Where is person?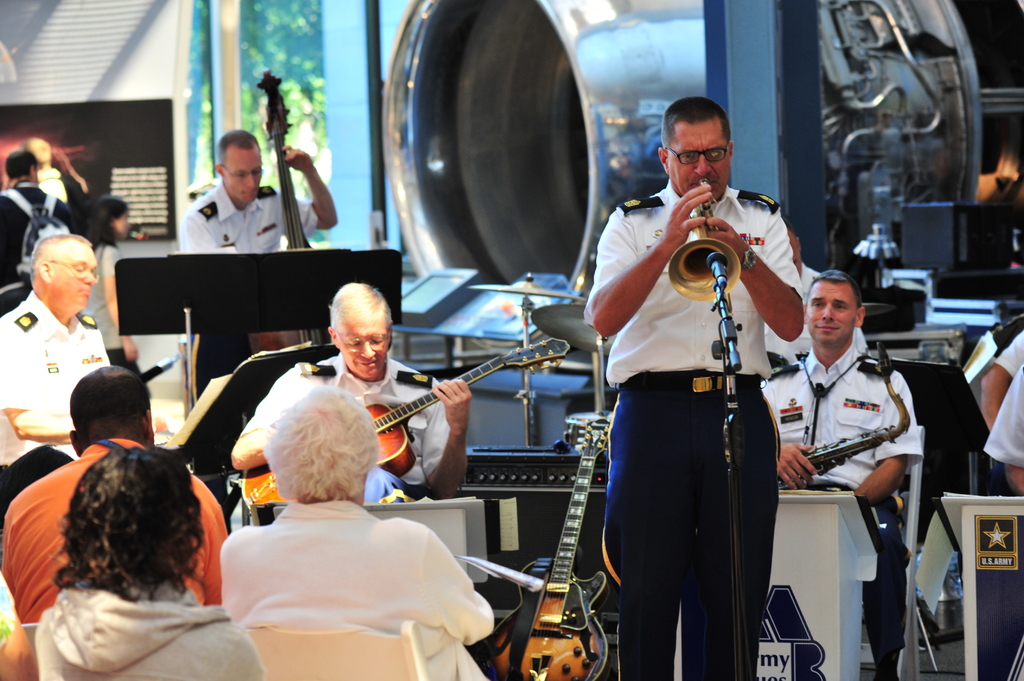
x1=175 y1=134 x2=332 y2=255.
